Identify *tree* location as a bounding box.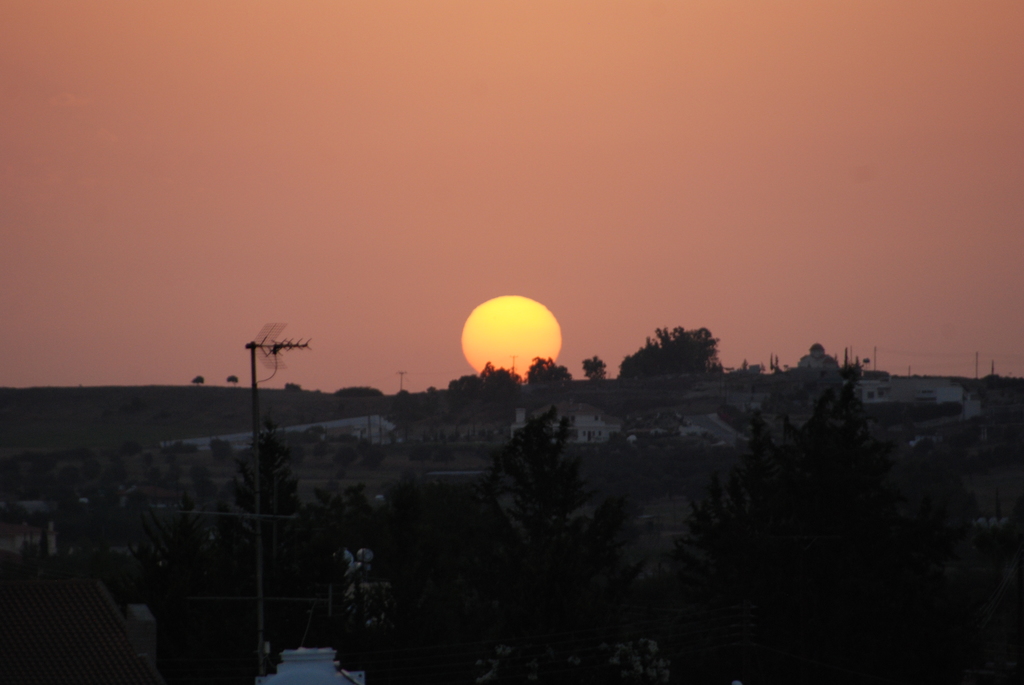
(left=624, top=316, right=721, bottom=386).
